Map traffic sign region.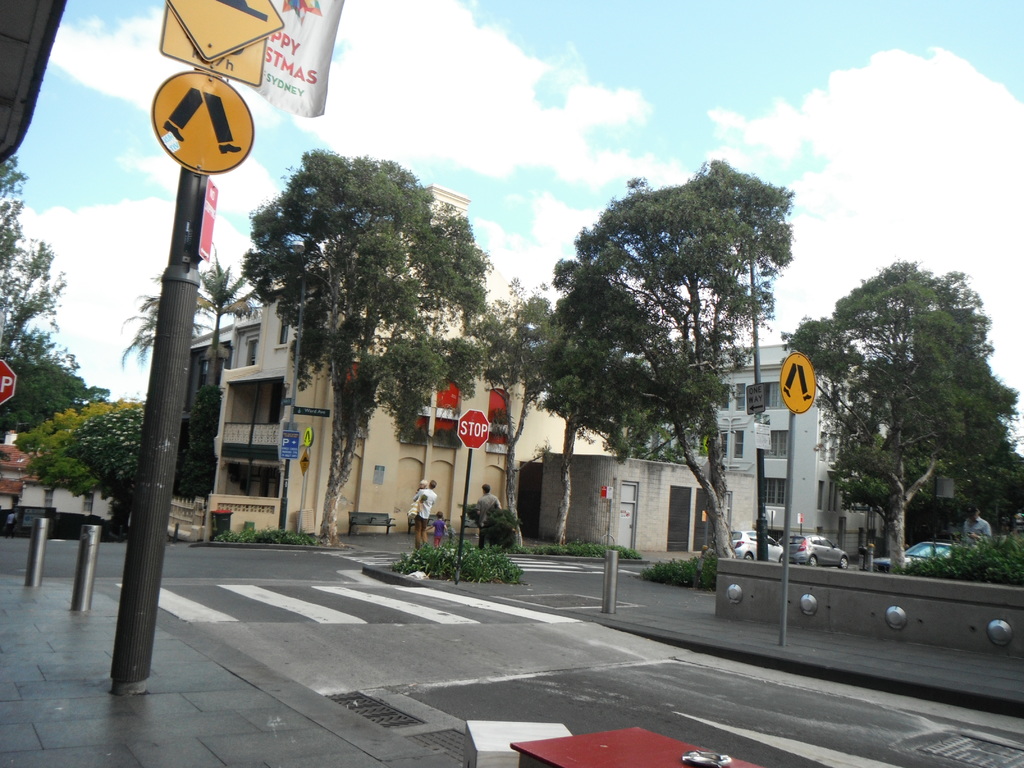
Mapped to 458,410,491,451.
